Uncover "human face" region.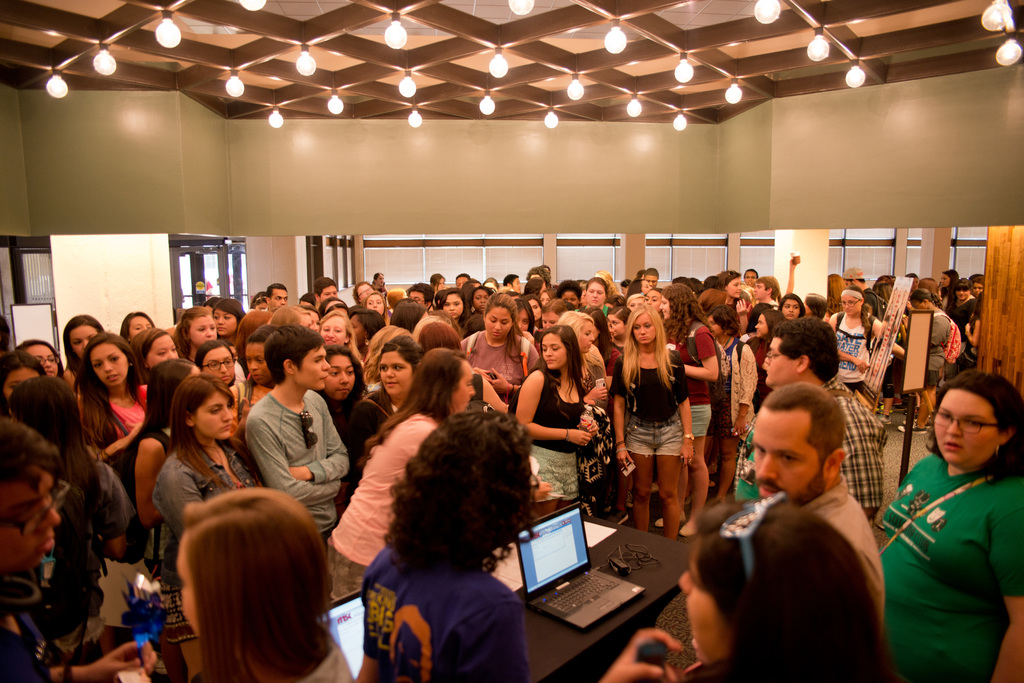
Uncovered: box=[246, 342, 273, 385].
